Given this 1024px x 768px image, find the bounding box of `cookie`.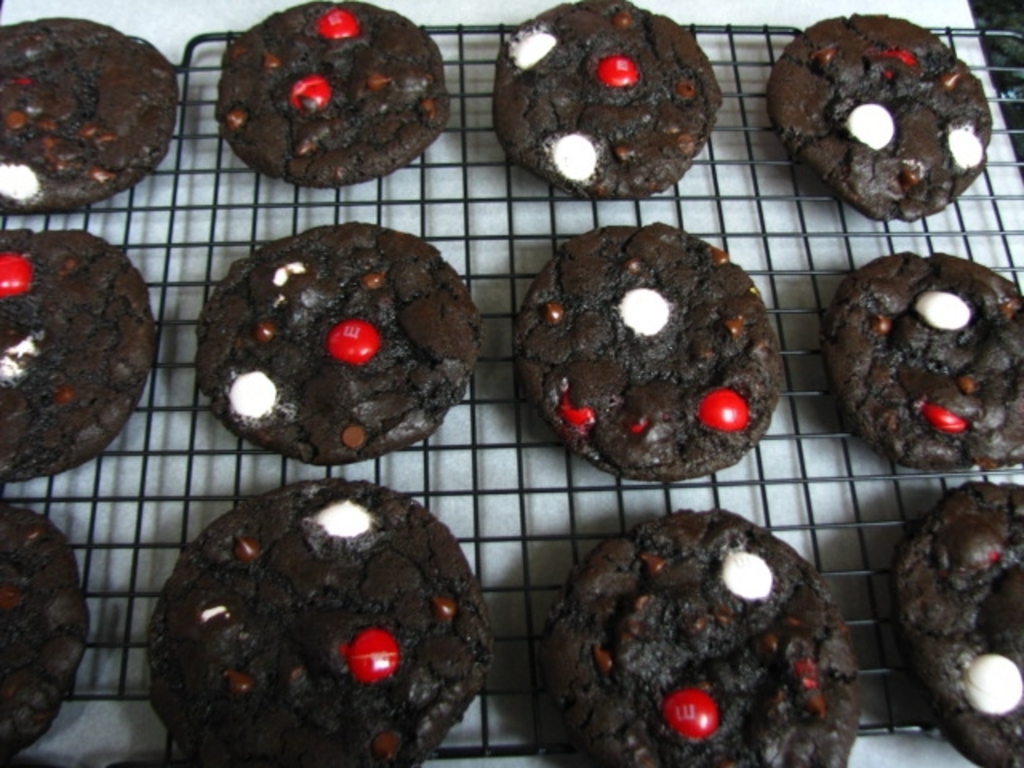
rect(214, 0, 454, 192).
